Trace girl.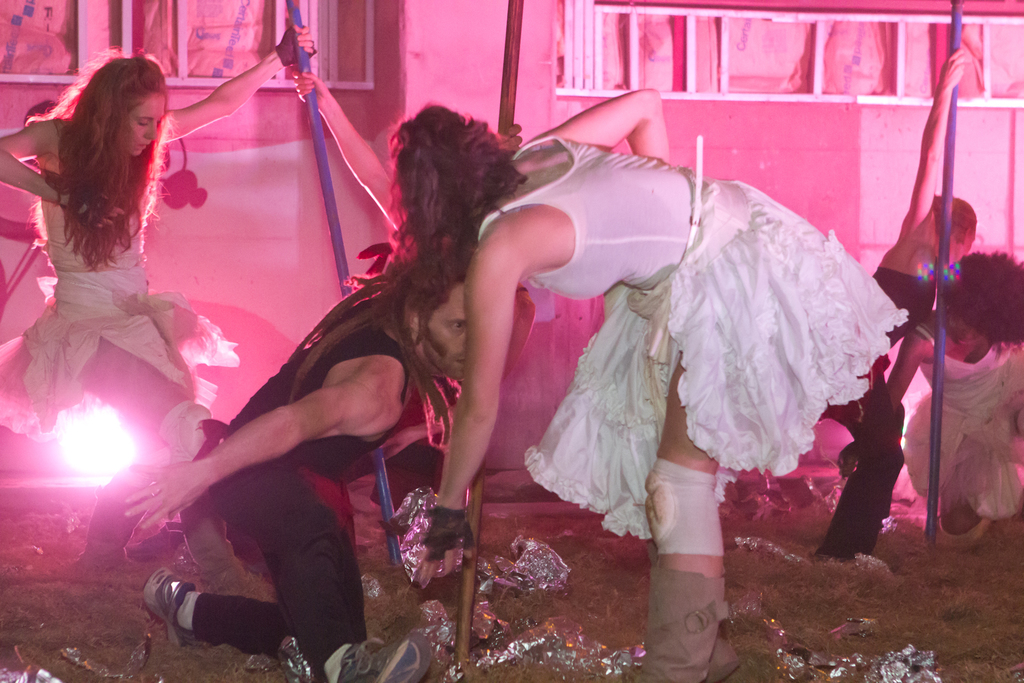
Traced to <region>375, 81, 901, 682</region>.
